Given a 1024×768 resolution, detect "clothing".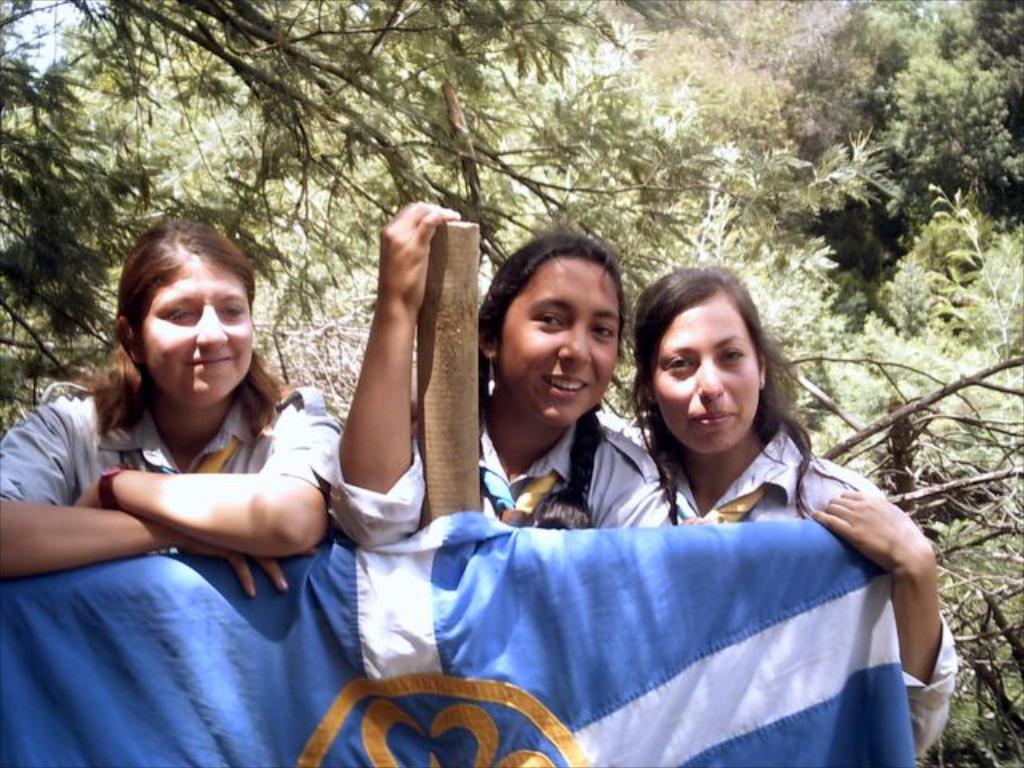
{"x1": 0, "y1": 379, "x2": 339, "y2": 501}.
